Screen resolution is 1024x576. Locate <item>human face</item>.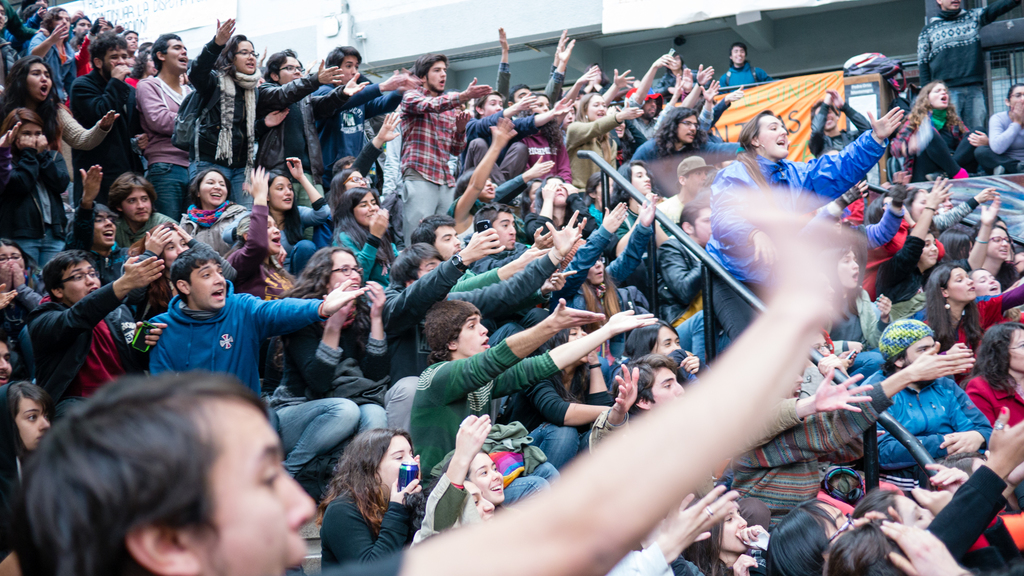
crop(669, 54, 680, 70).
